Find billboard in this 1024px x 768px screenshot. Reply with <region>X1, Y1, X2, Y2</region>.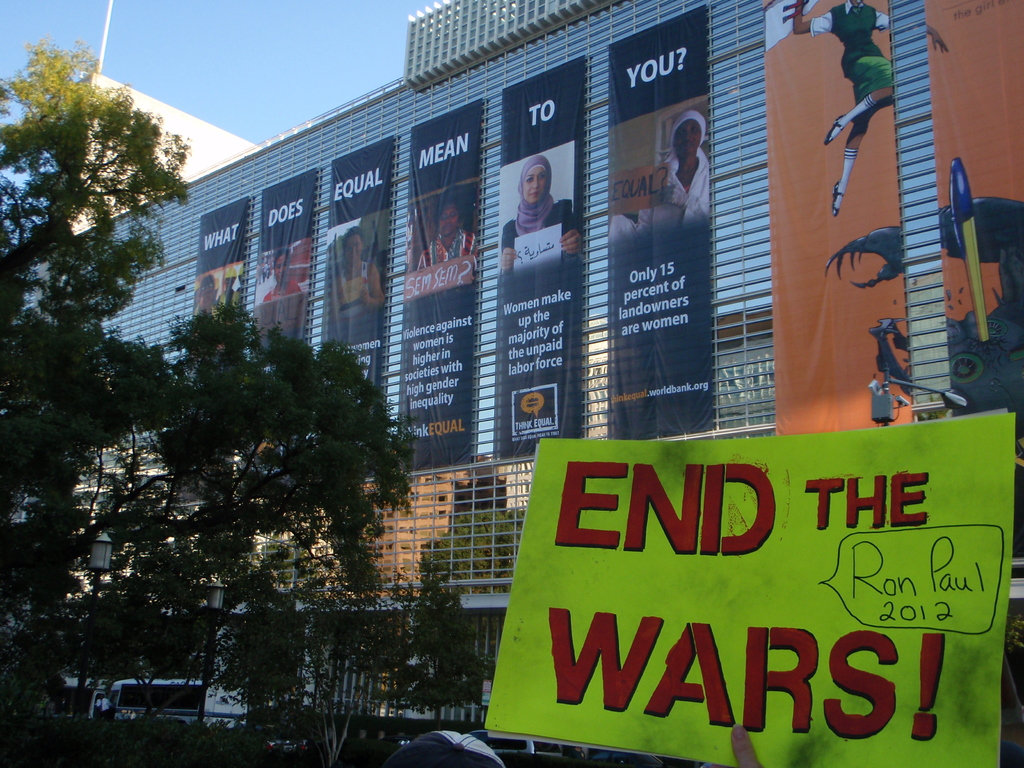
<region>312, 143, 391, 465</region>.
